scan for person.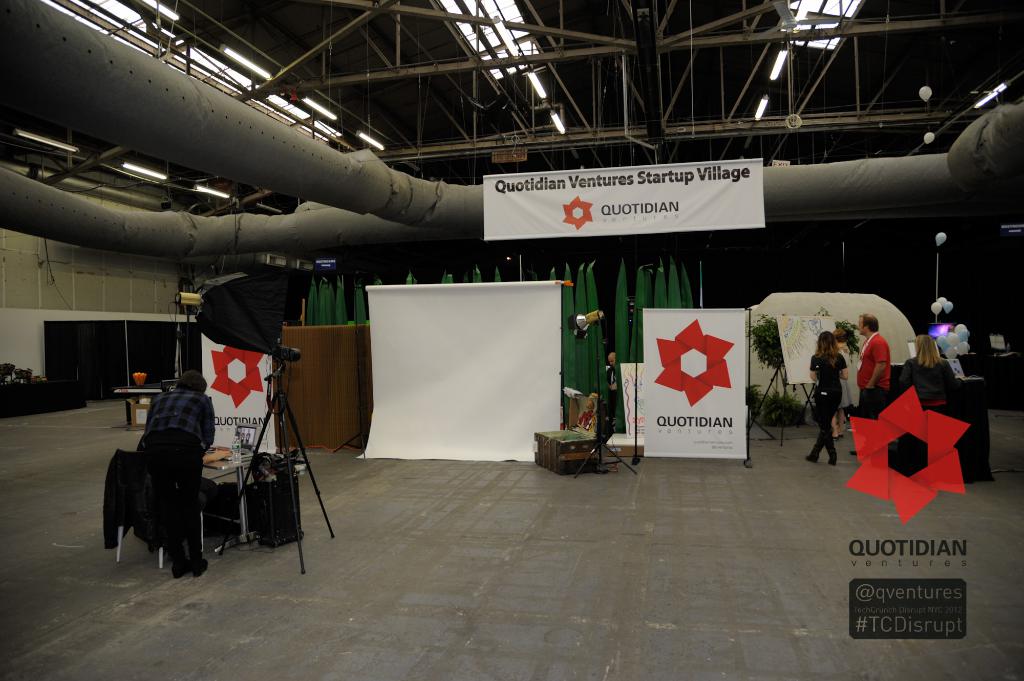
Scan result: left=144, top=374, right=218, bottom=581.
